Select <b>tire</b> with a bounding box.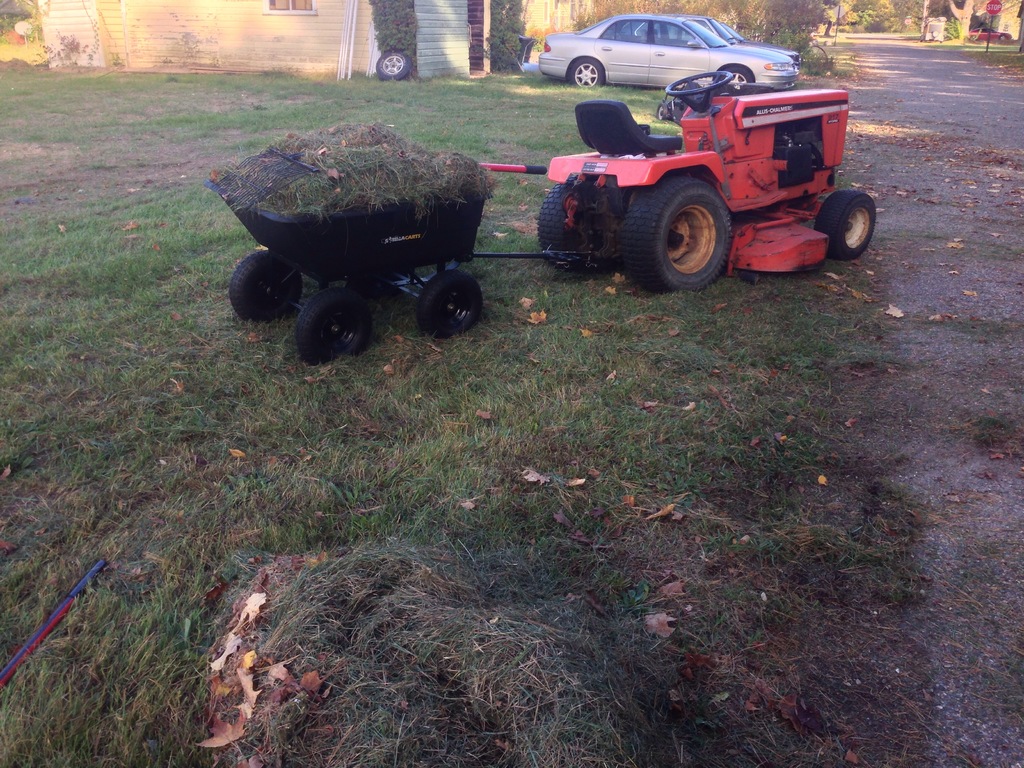
231:251:301:319.
